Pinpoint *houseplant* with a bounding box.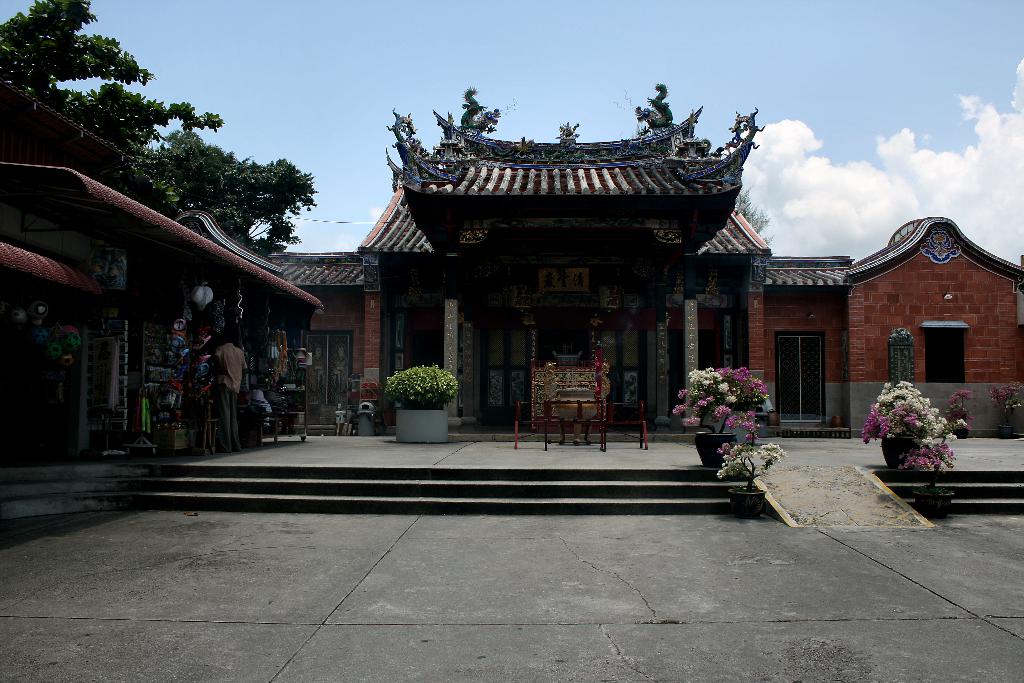
378, 361, 463, 441.
